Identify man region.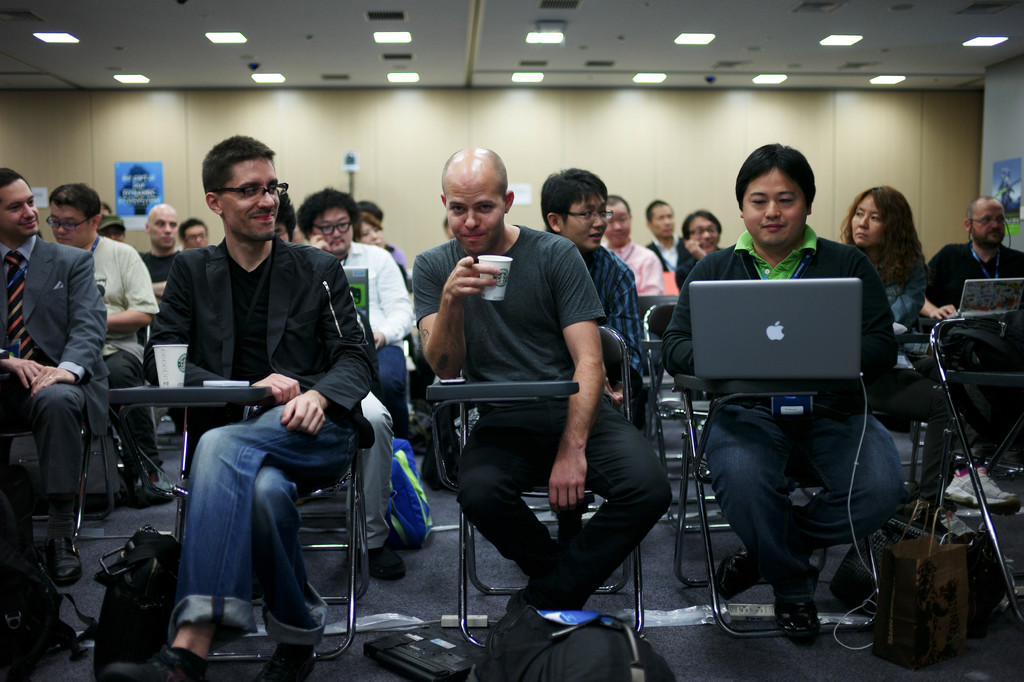
Region: box=[123, 154, 391, 651].
